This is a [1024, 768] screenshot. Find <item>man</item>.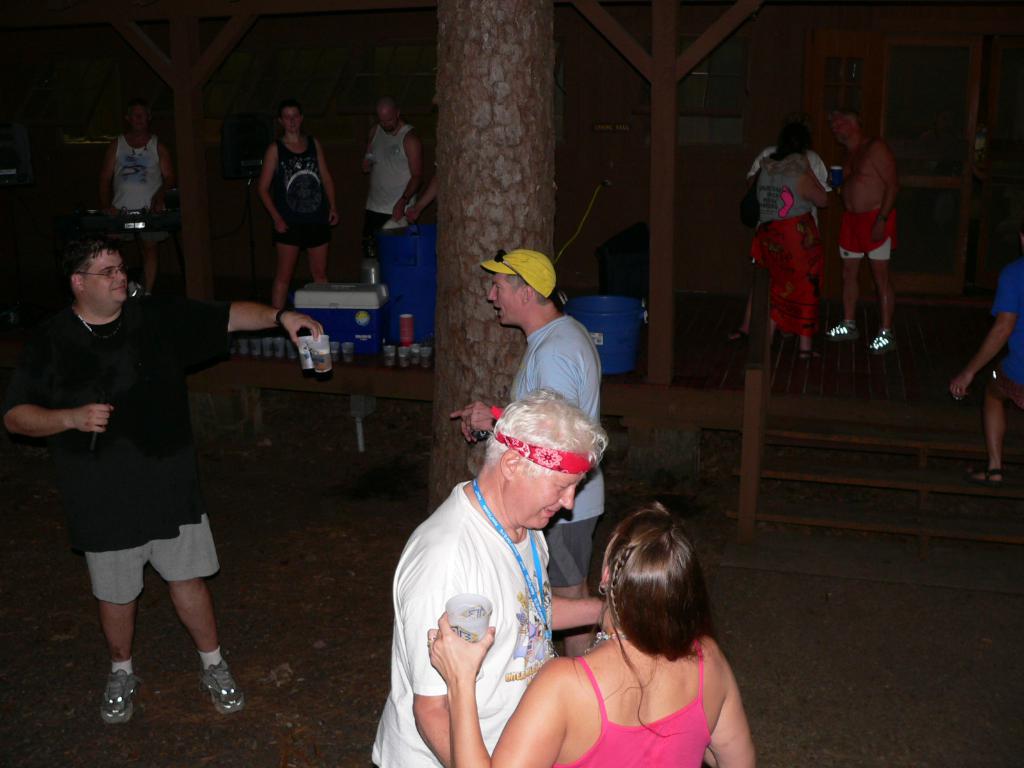
Bounding box: bbox=[948, 226, 1023, 486].
